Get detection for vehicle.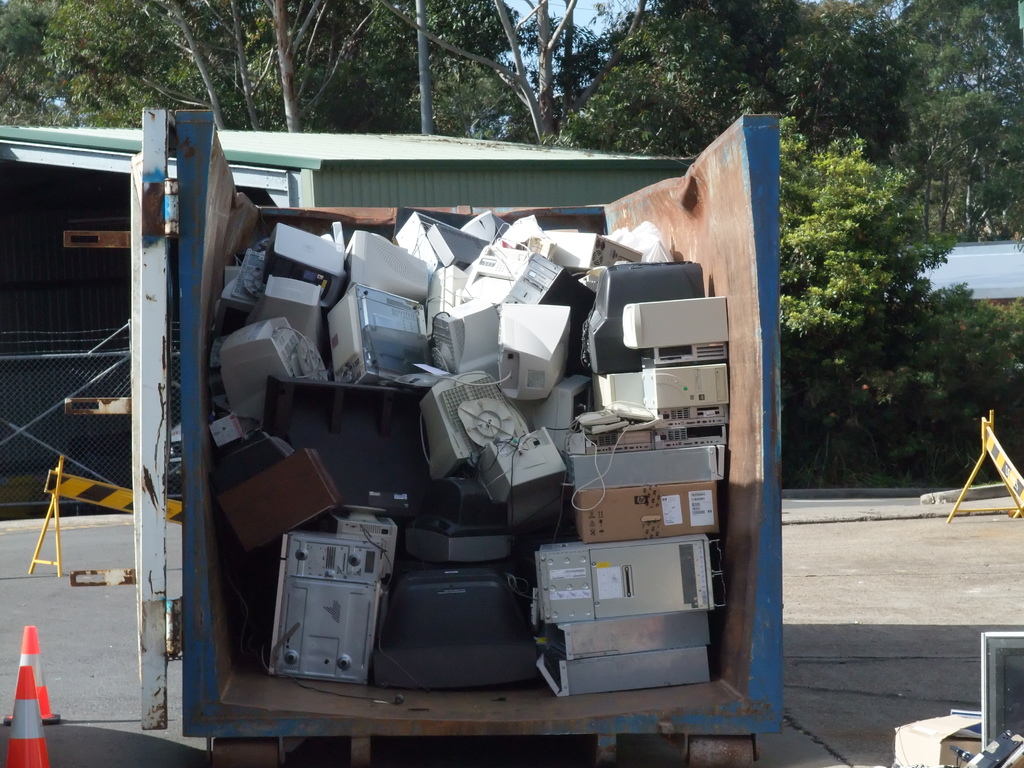
Detection: locate(105, 77, 788, 767).
